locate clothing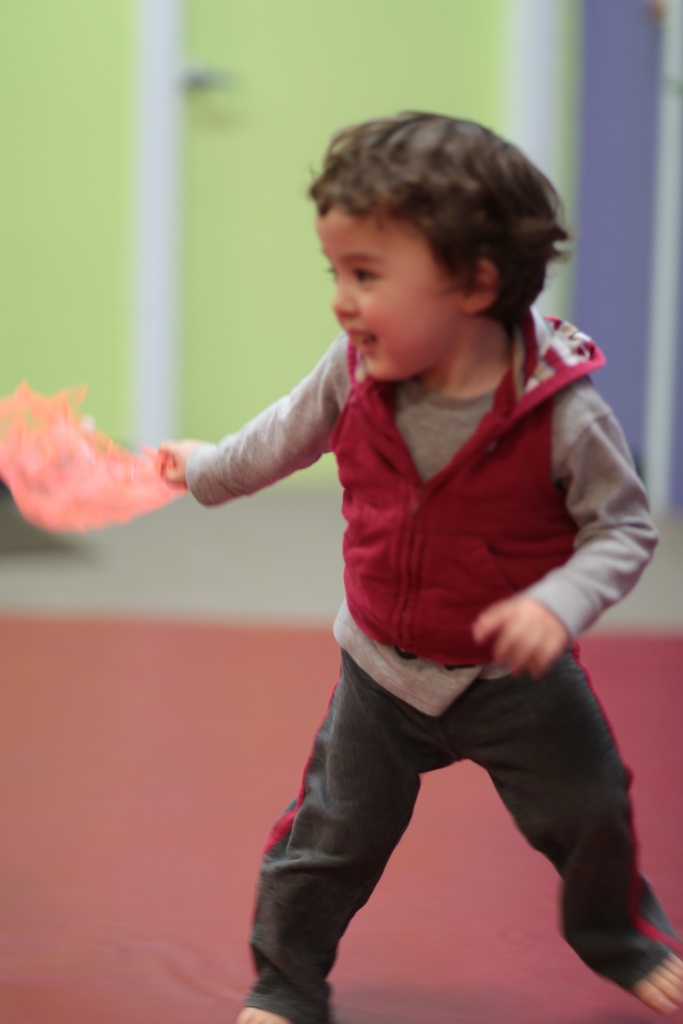
select_region(218, 260, 648, 956)
